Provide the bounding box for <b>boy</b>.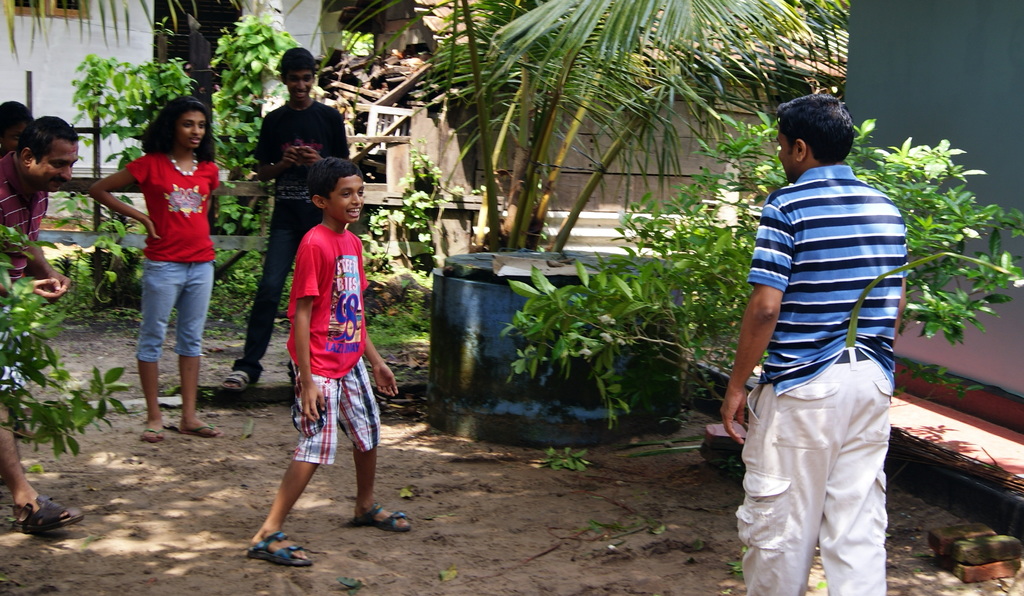
BBox(220, 47, 348, 394).
